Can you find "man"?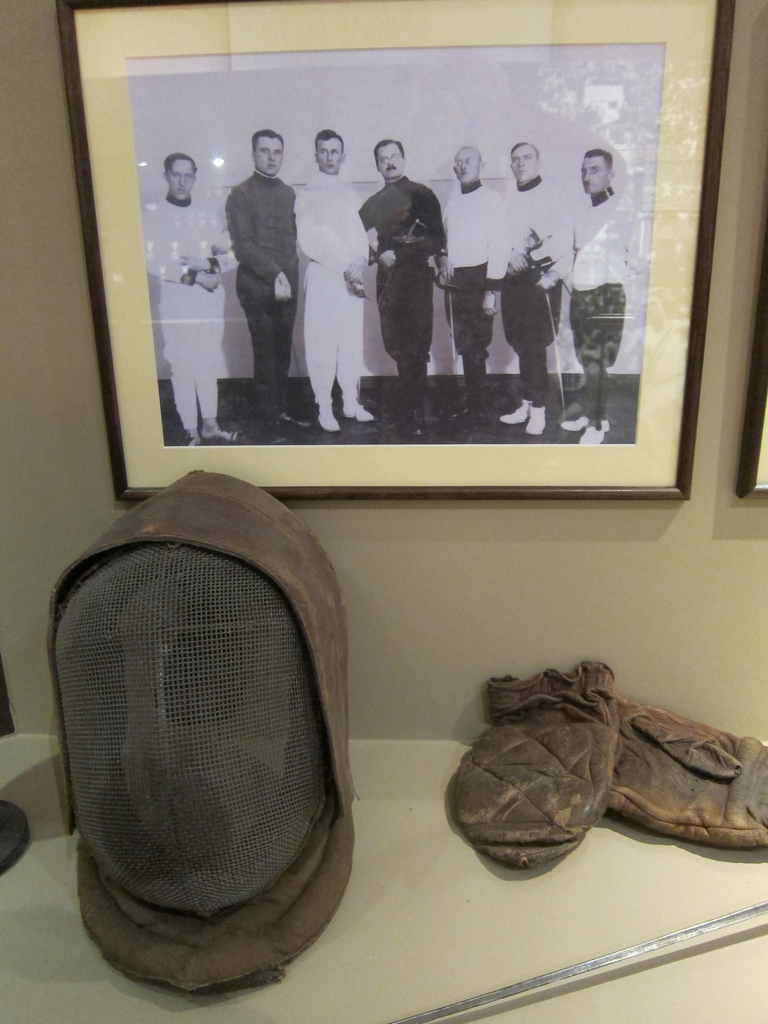
Yes, bounding box: [353,132,443,440].
